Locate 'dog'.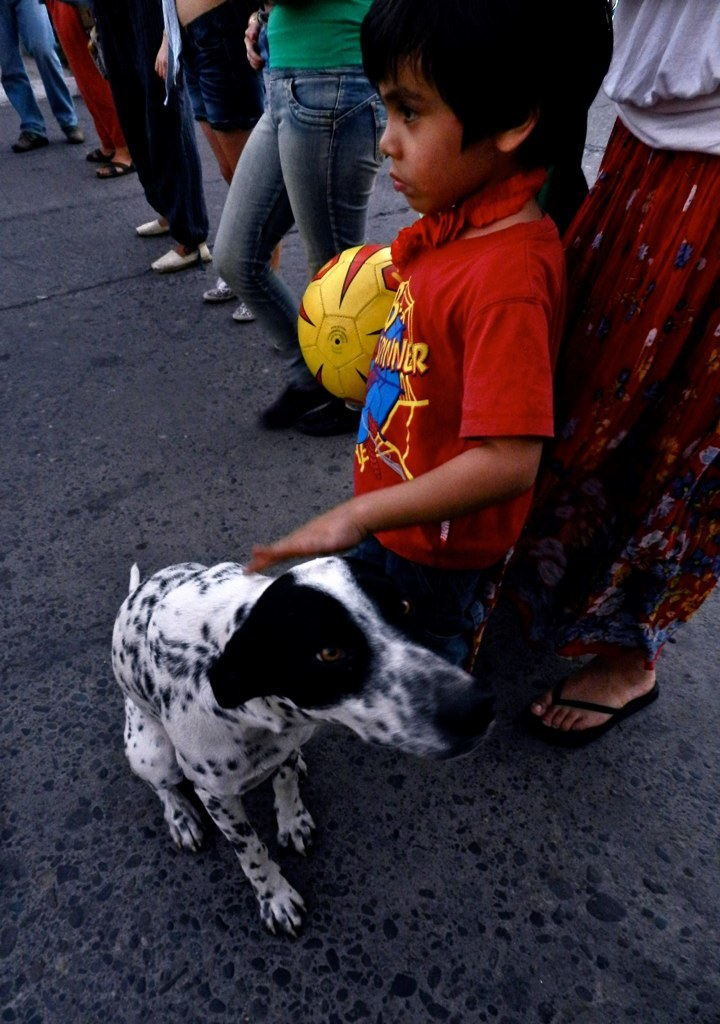
Bounding box: x1=112, y1=537, x2=505, y2=946.
